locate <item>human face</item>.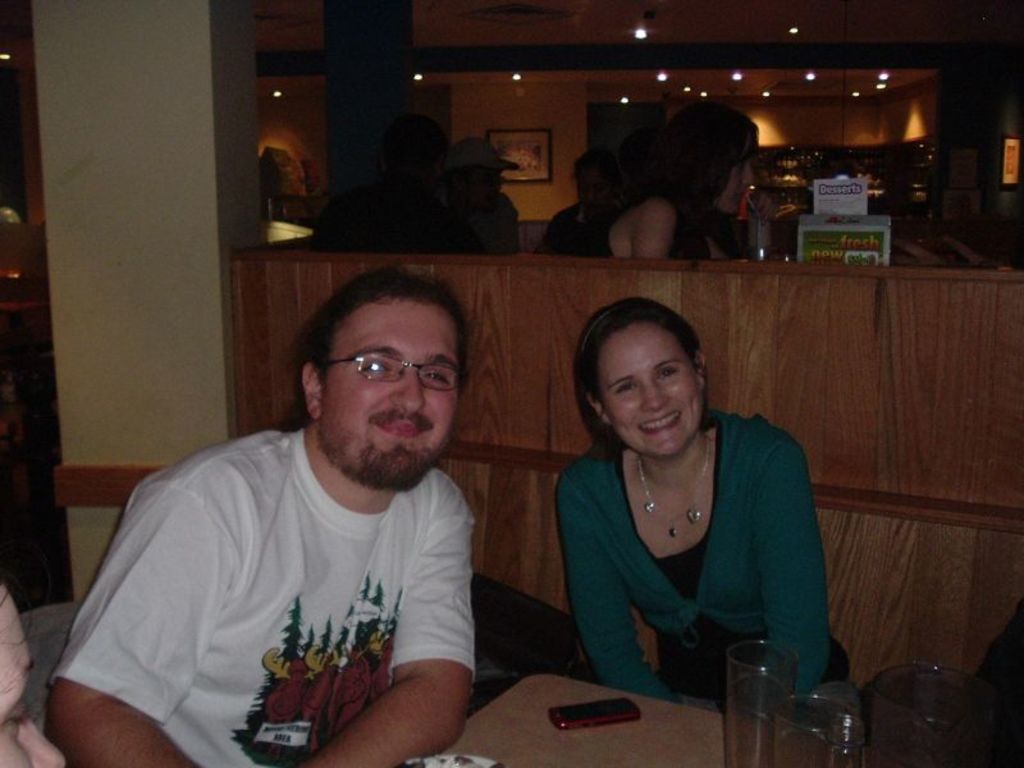
Bounding box: {"left": 602, "top": 317, "right": 705, "bottom": 457}.
